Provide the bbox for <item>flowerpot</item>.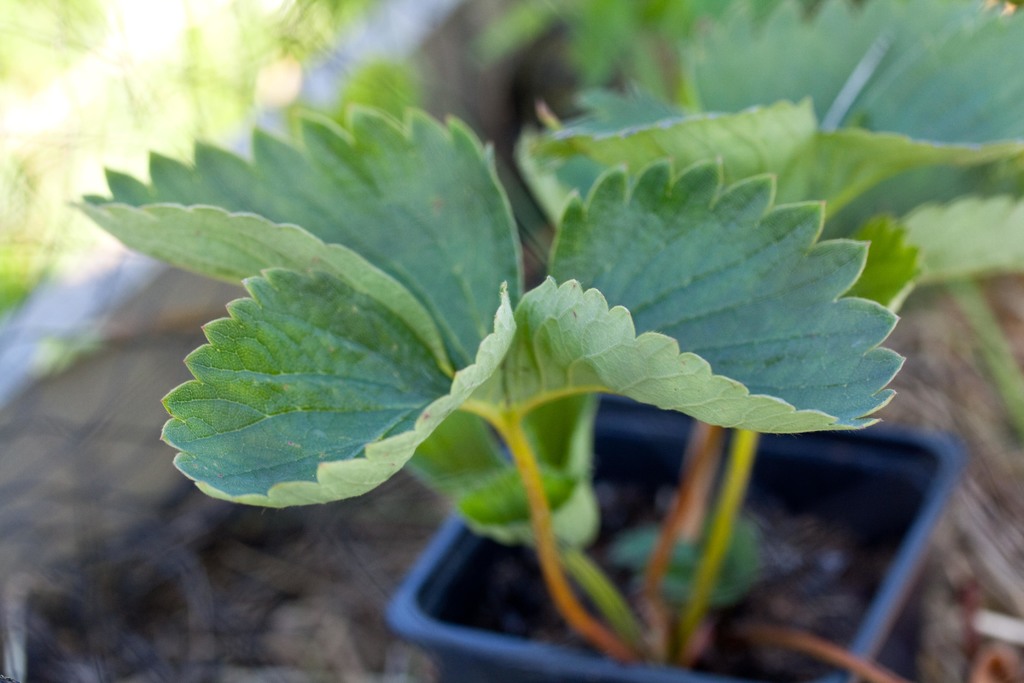
select_region(433, 411, 945, 682).
